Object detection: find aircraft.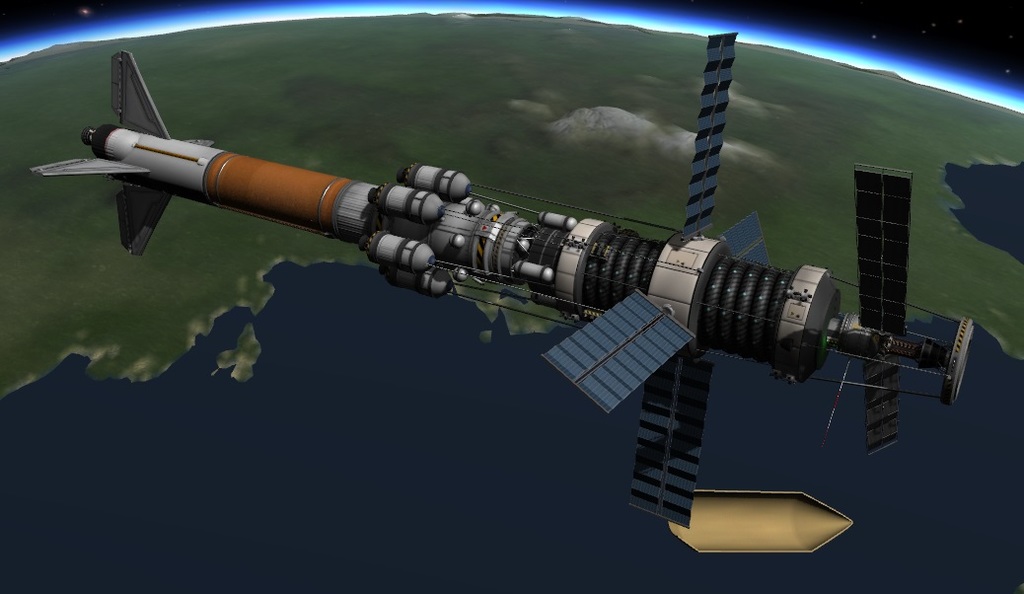
box(26, 26, 978, 531).
